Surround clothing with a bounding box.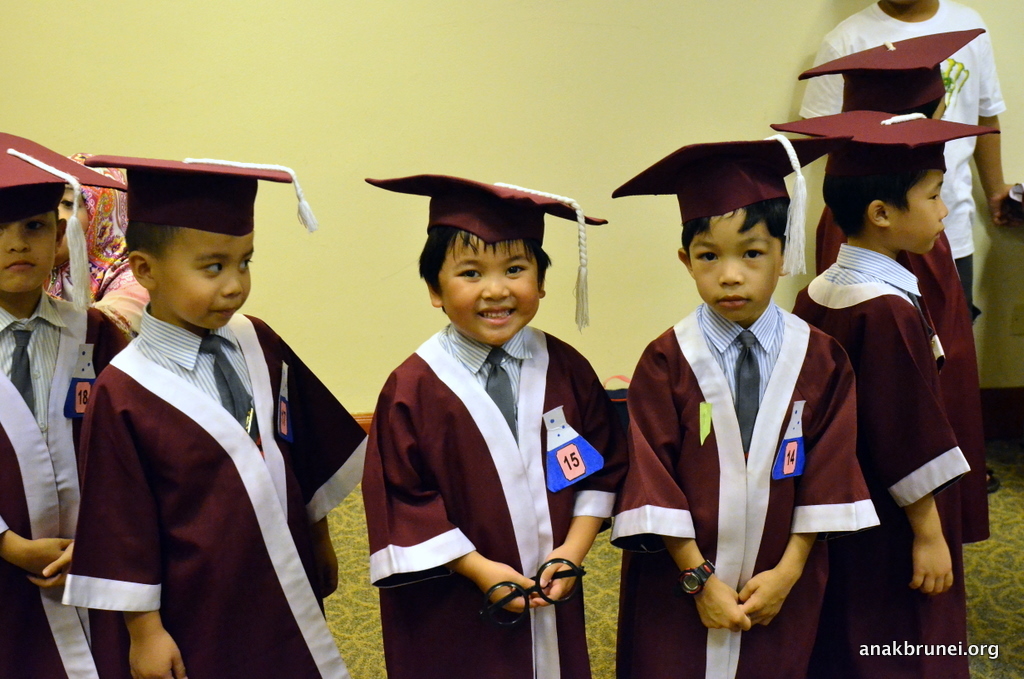
l=49, t=150, r=148, b=338.
